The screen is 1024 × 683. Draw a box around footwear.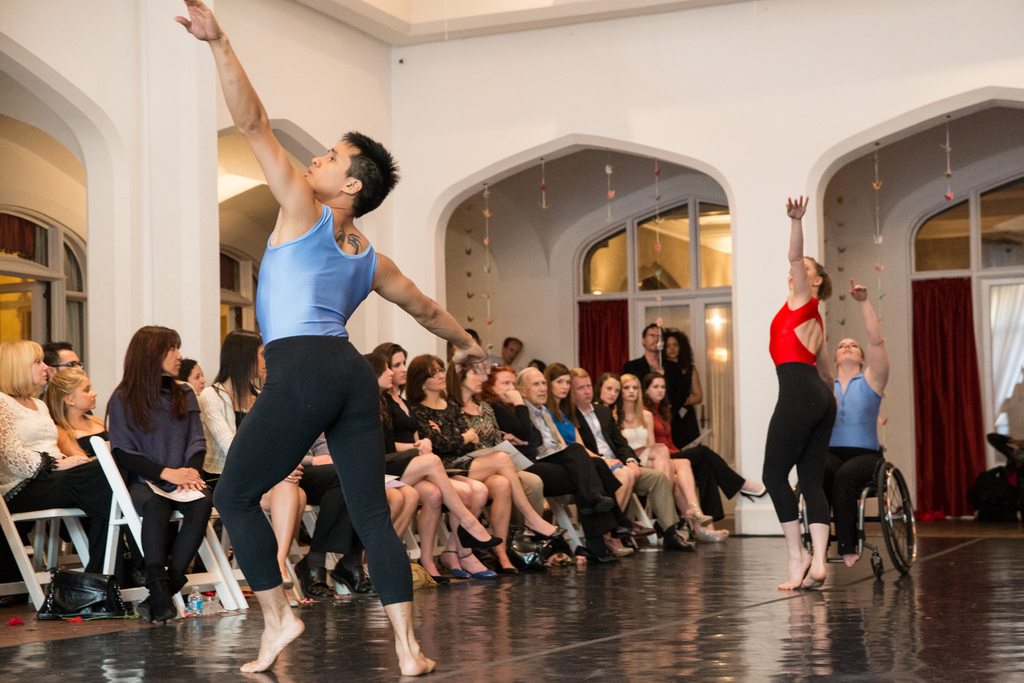
x1=609, y1=517, x2=655, y2=538.
